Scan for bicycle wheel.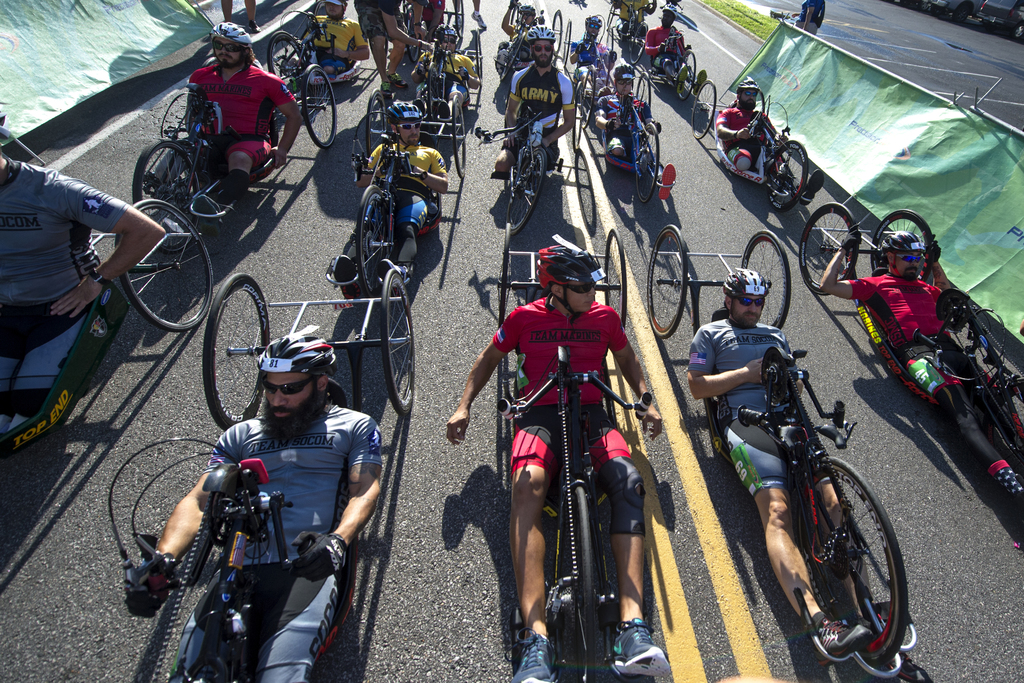
Scan result: (left=509, top=2, right=522, bottom=38).
